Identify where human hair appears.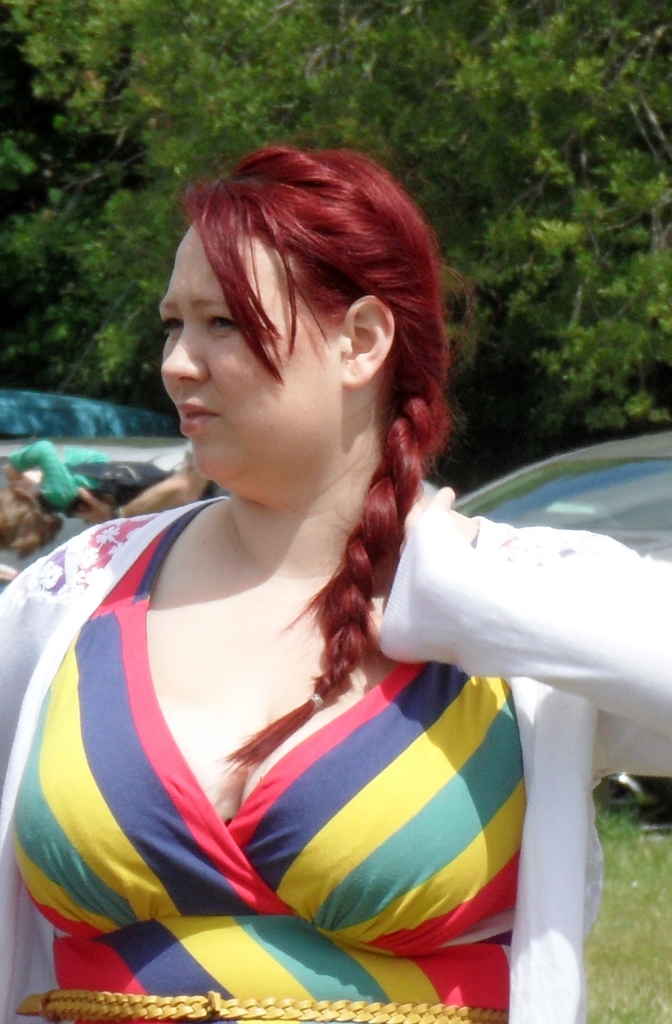
Appears at {"left": 191, "top": 141, "right": 451, "bottom": 755}.
